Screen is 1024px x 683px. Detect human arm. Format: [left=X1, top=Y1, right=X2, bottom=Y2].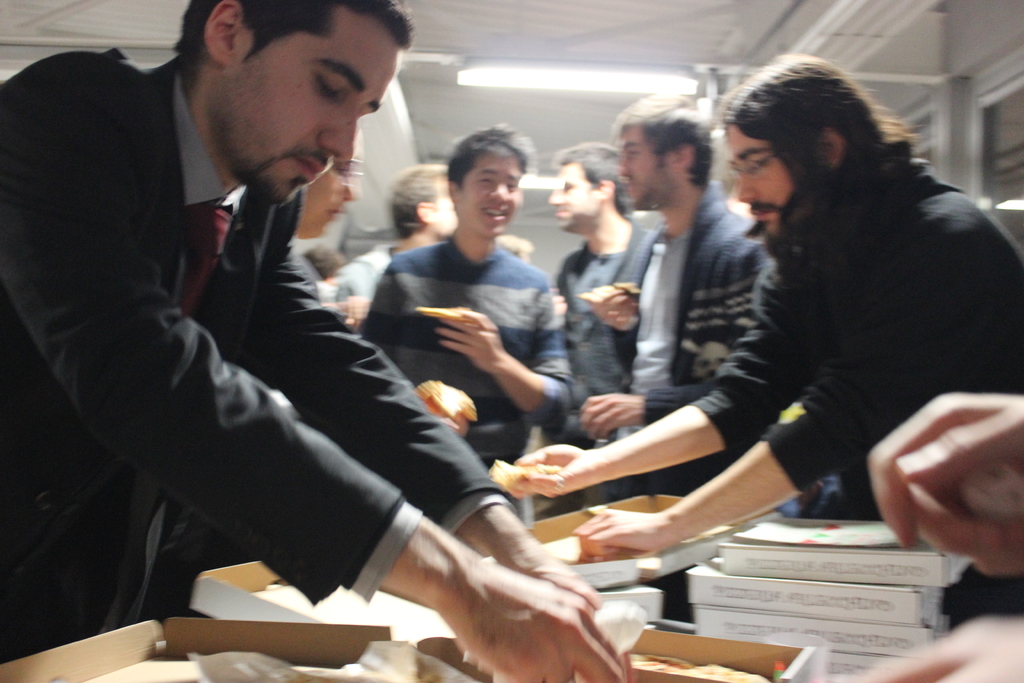
[left=228, top=240, right=608, bottom=609].
